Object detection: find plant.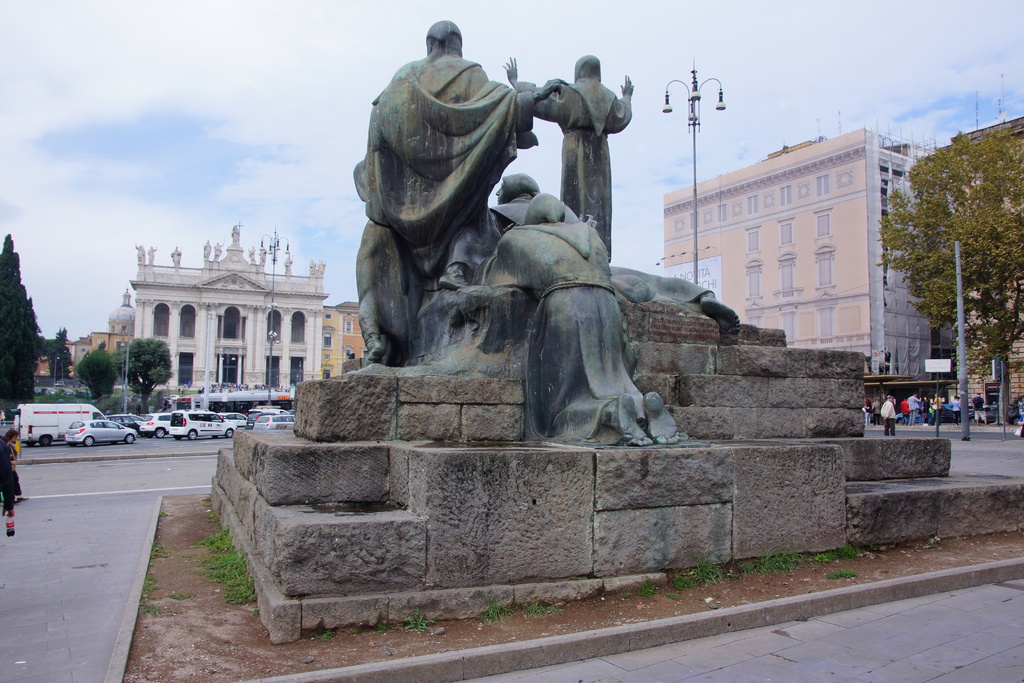
{"left": 401, "top": 605, "right": 433, "bottom": 632}.
